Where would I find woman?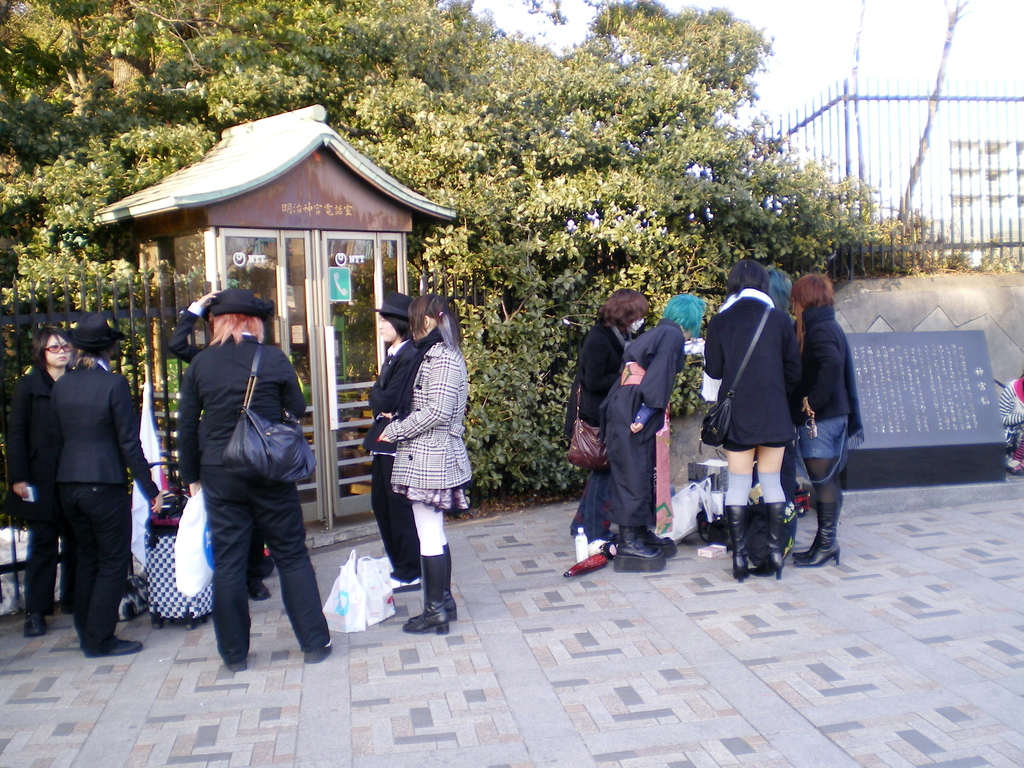
At [598,293,705,578].
